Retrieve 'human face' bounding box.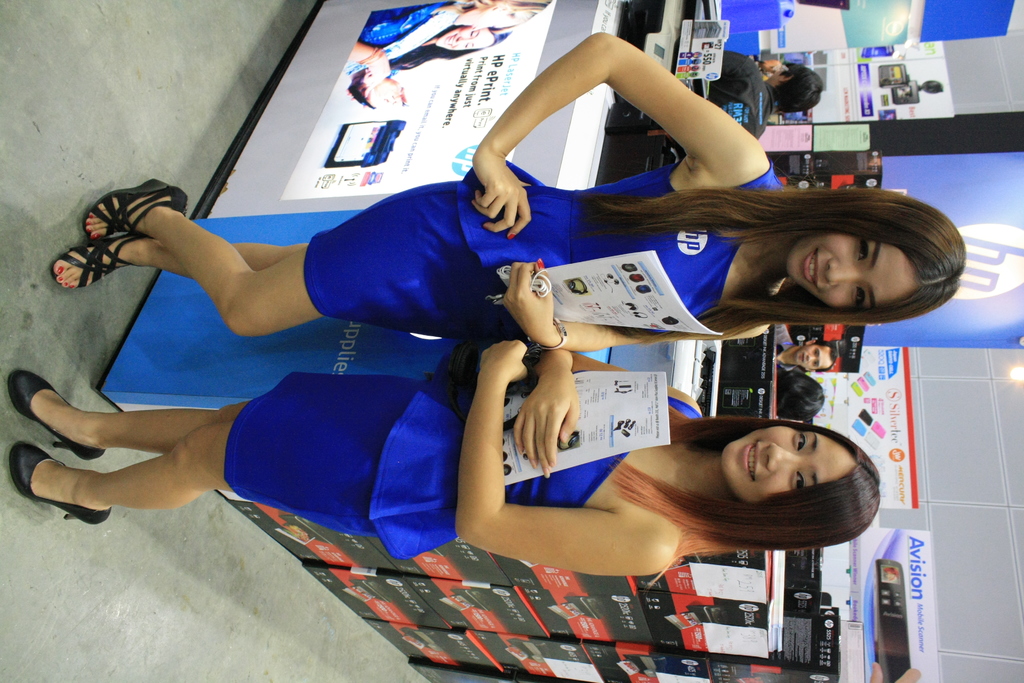
Bounding box: [left=721, top=425, right=852, bottom=501].
